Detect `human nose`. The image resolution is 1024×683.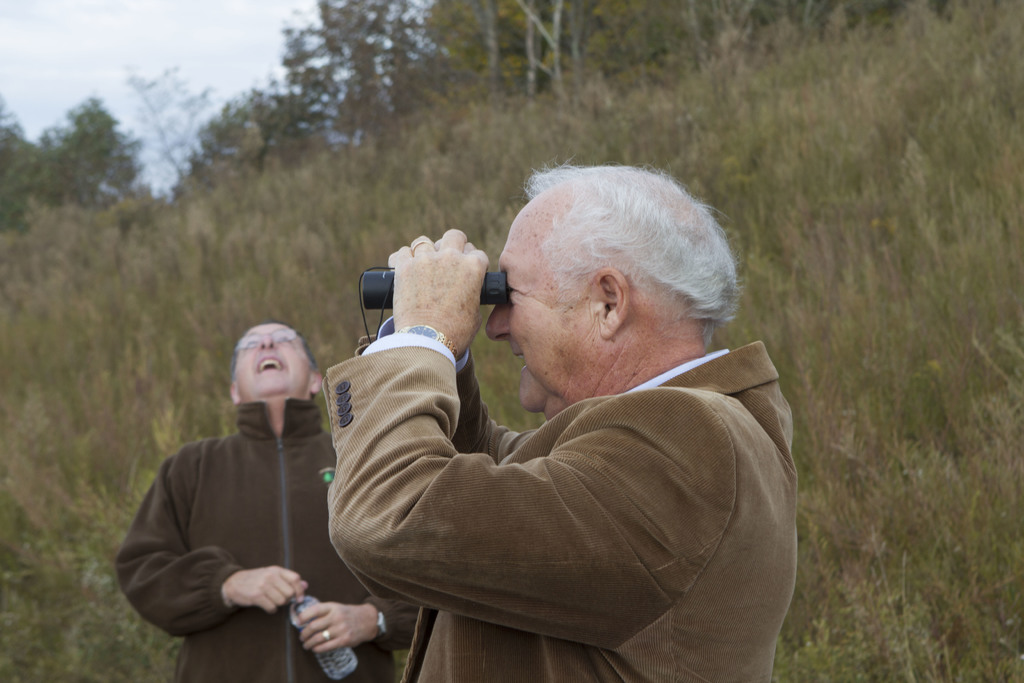
Rect(259, 336, 273, 349).
